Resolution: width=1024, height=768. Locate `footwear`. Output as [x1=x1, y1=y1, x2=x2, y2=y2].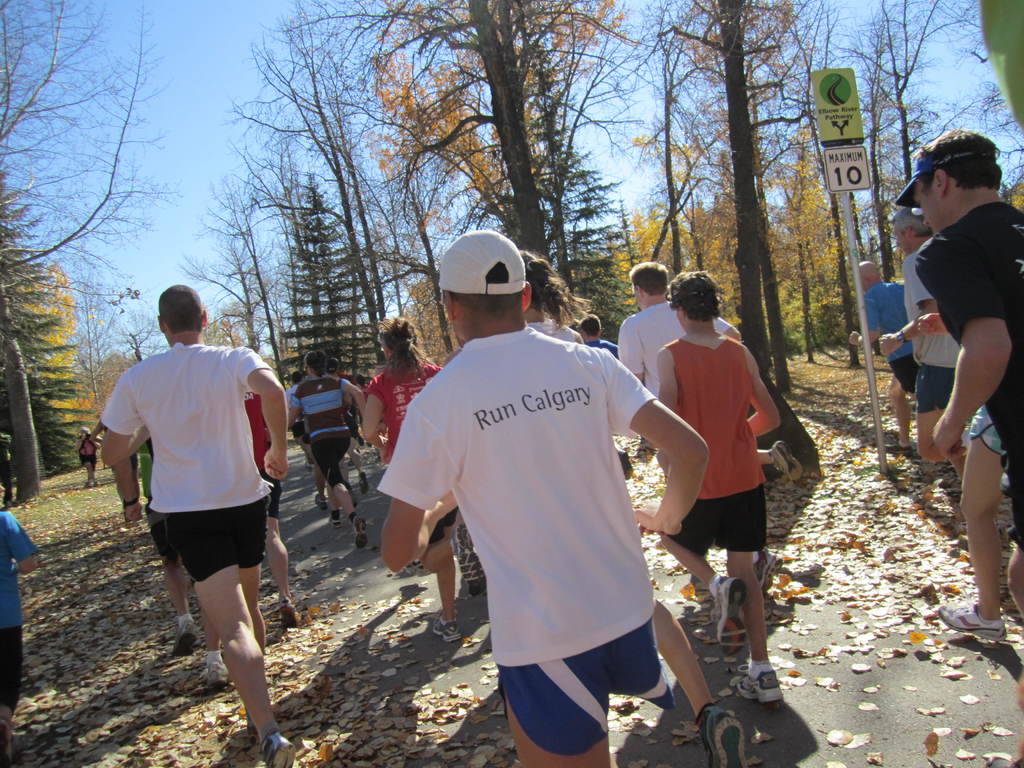
[x1=731, y1=659, x2=776, y2=702].
